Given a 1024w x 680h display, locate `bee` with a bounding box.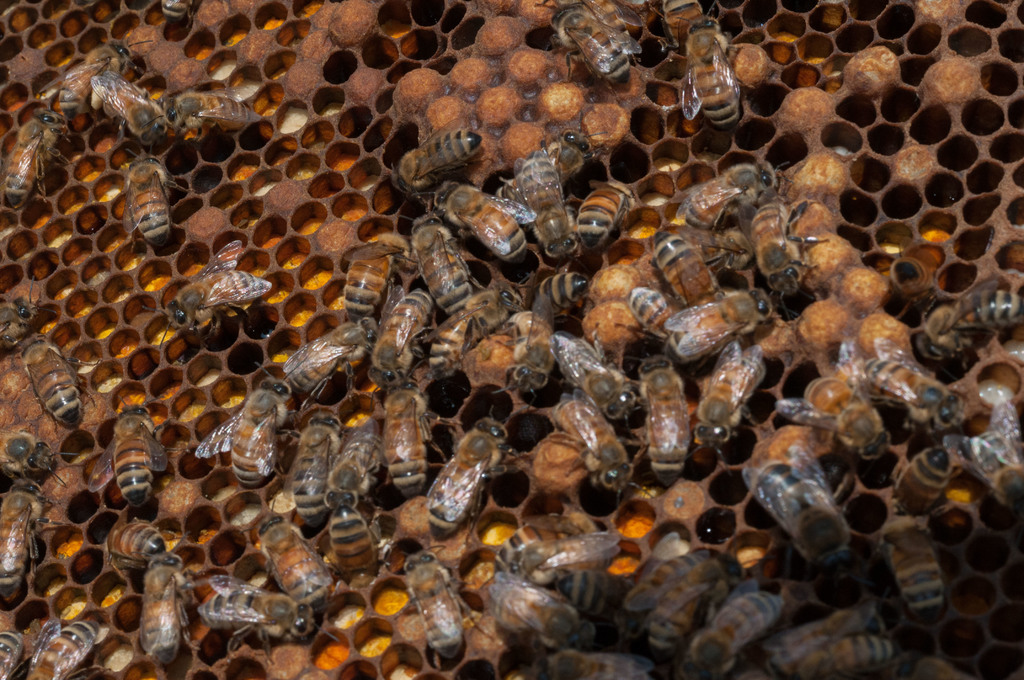
Located: detection(547, 0, 650, 92).
